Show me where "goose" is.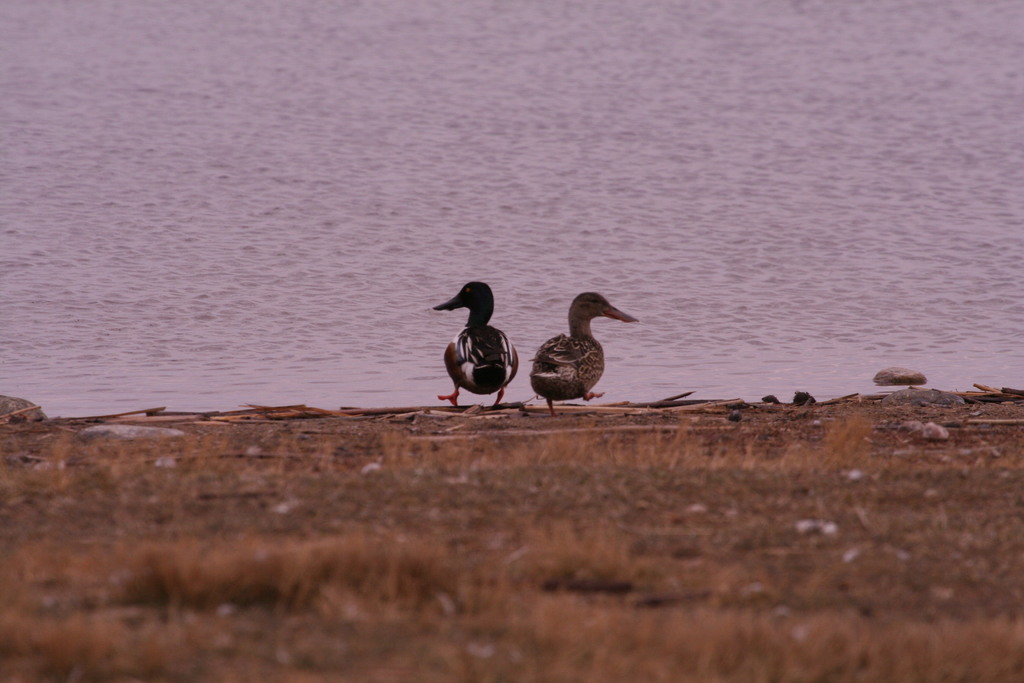
"goose" is at x1=429, y1=284, x2=514, y2=411.
